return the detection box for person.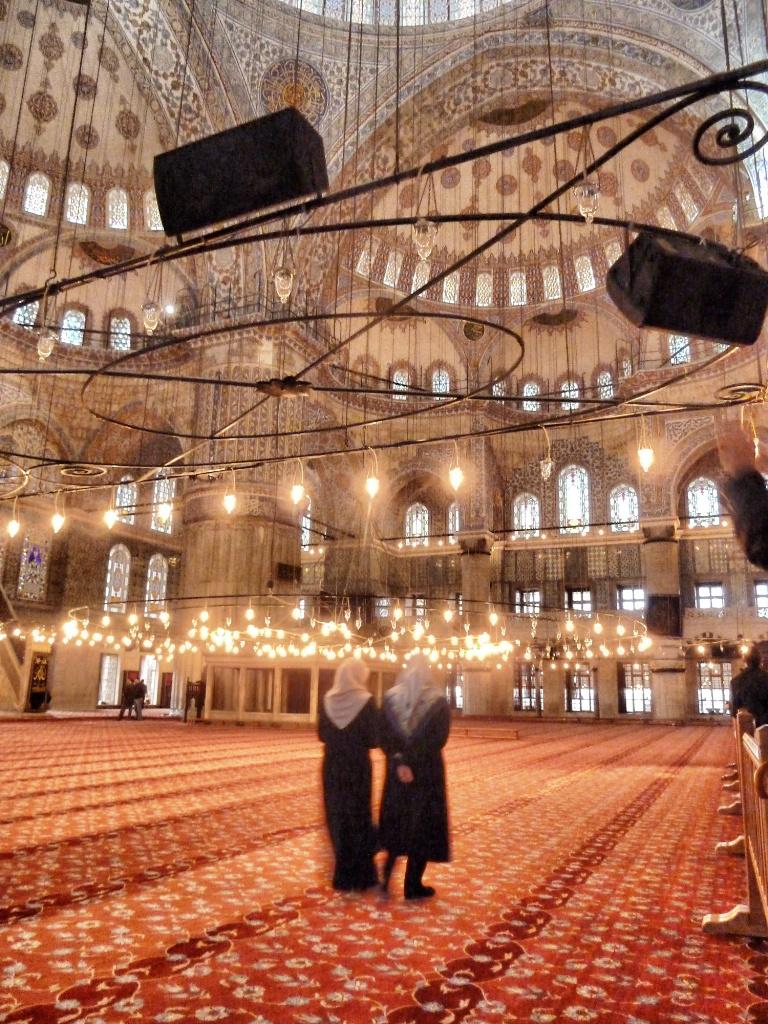
{"x1": 318, "y1": 651, "x2": 383, "y2": 891}.
